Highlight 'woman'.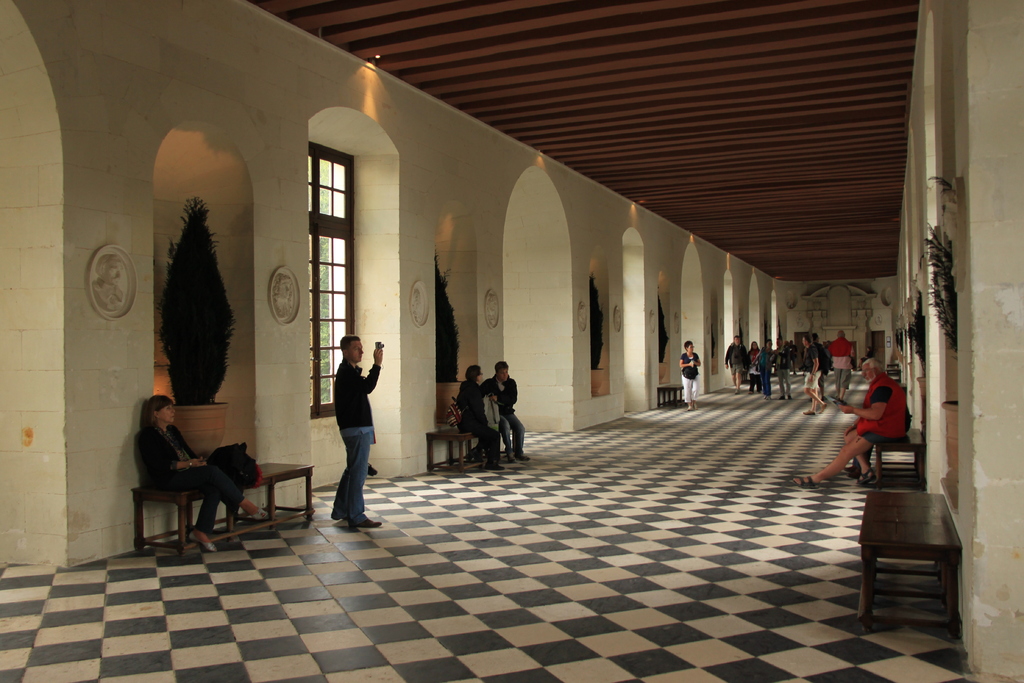
Highlighted region: {"x1": 458, "y1": 358, "x2": 504, "y2": 475}.
